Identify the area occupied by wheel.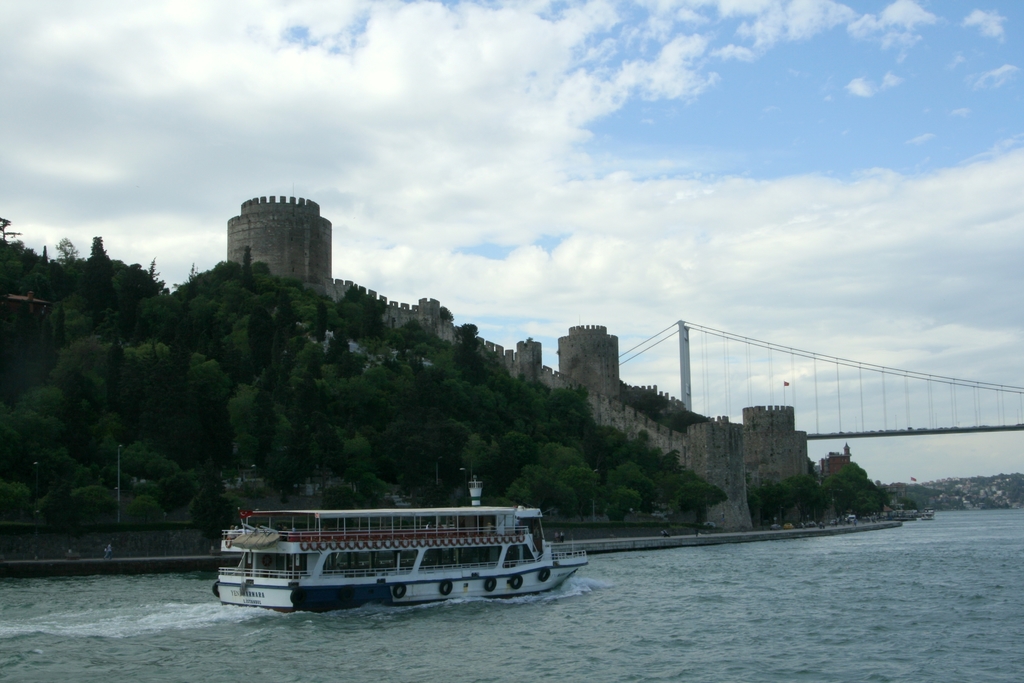
Area: {"x1": 540, "y1": 569, "x2": 552, "y2": 580}.
